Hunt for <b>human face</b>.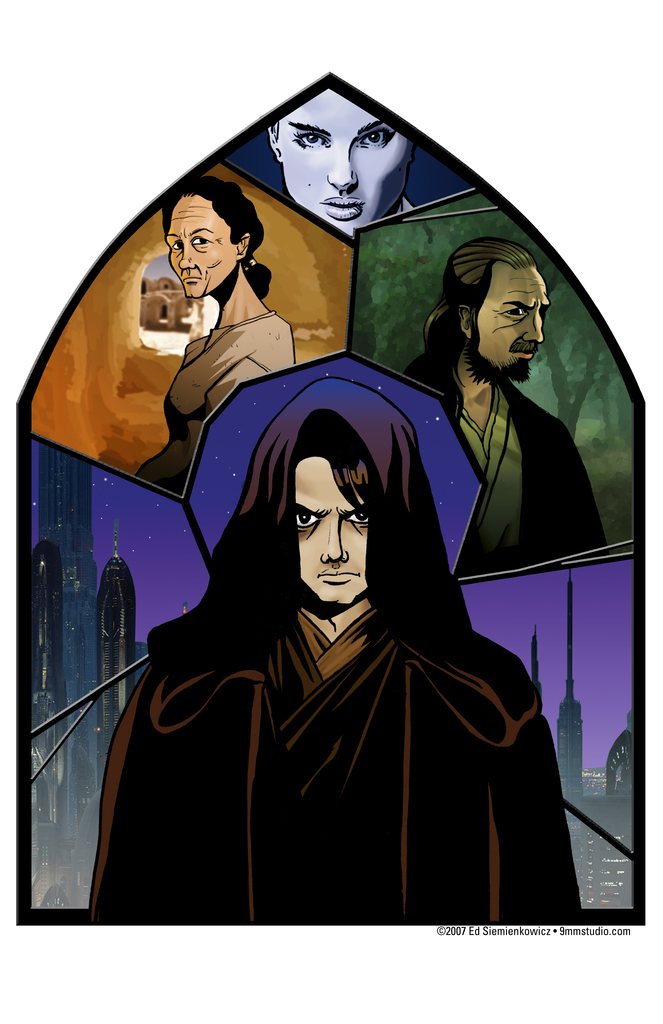
Hunted down at l=167, t=197, r=244, b=302.
